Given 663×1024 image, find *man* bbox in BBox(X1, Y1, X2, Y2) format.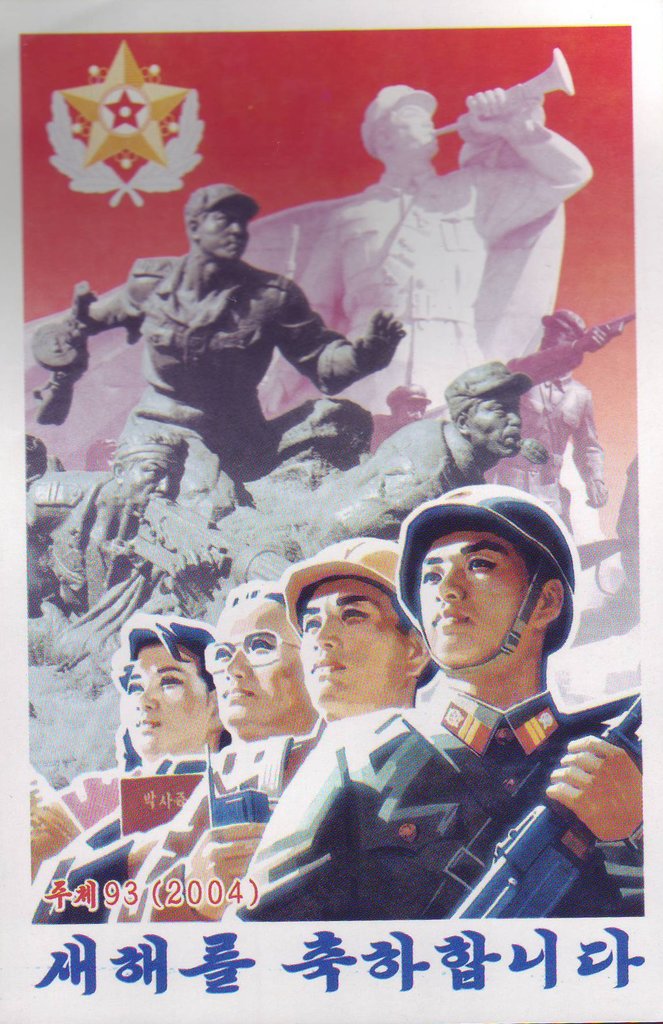
BBox(61, 579, 313, 927).
